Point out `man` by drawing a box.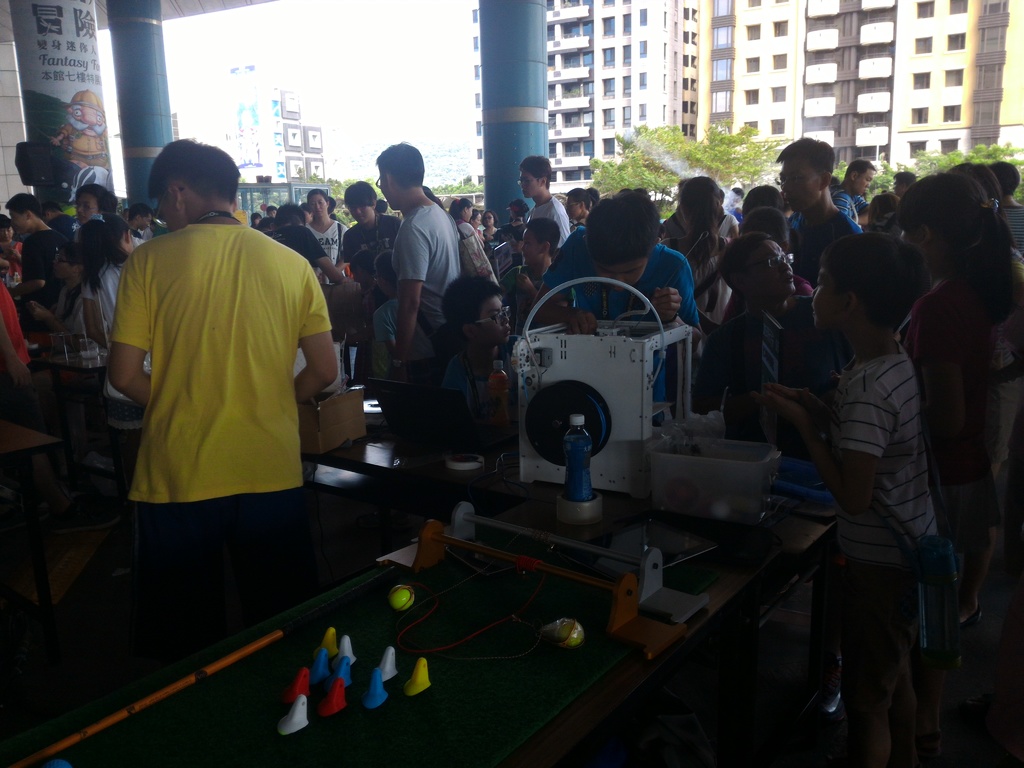
<box>70,180,116,241</box>.
